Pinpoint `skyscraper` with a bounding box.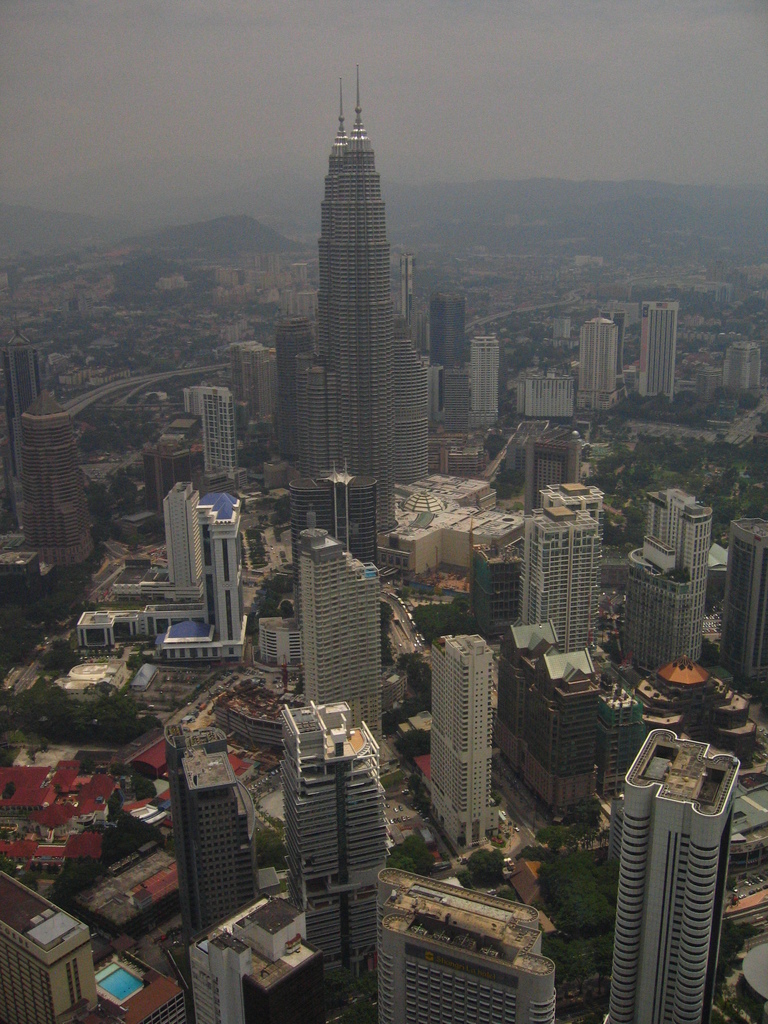
pyautogui.locateOnScreen(620, 718, 740, 1023).
